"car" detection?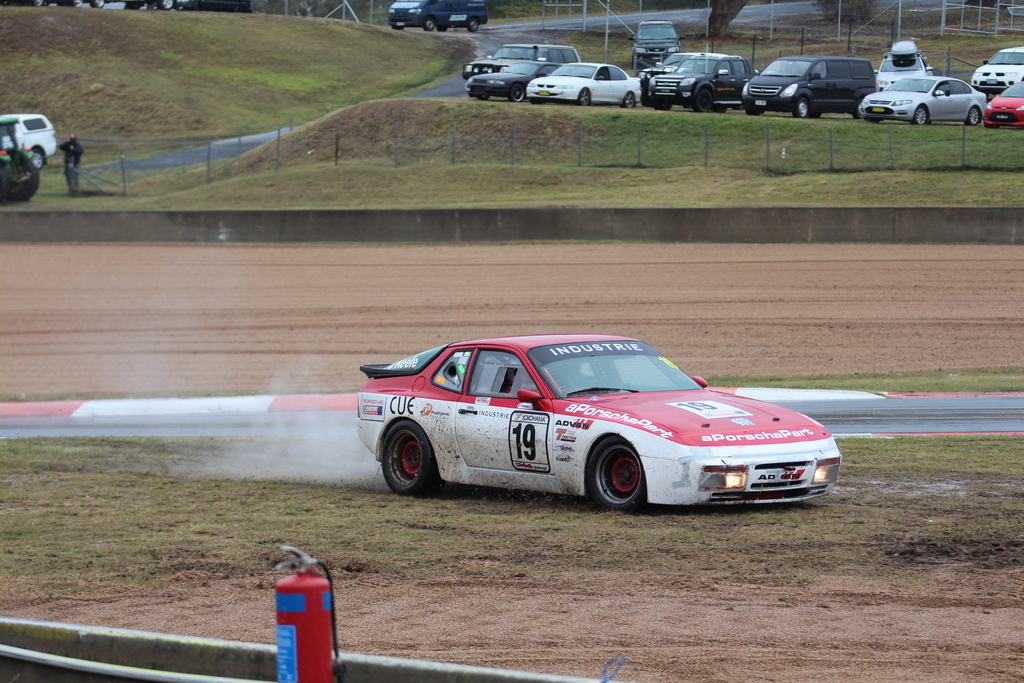
x1=630 y1=21 x2=684 y2=65
